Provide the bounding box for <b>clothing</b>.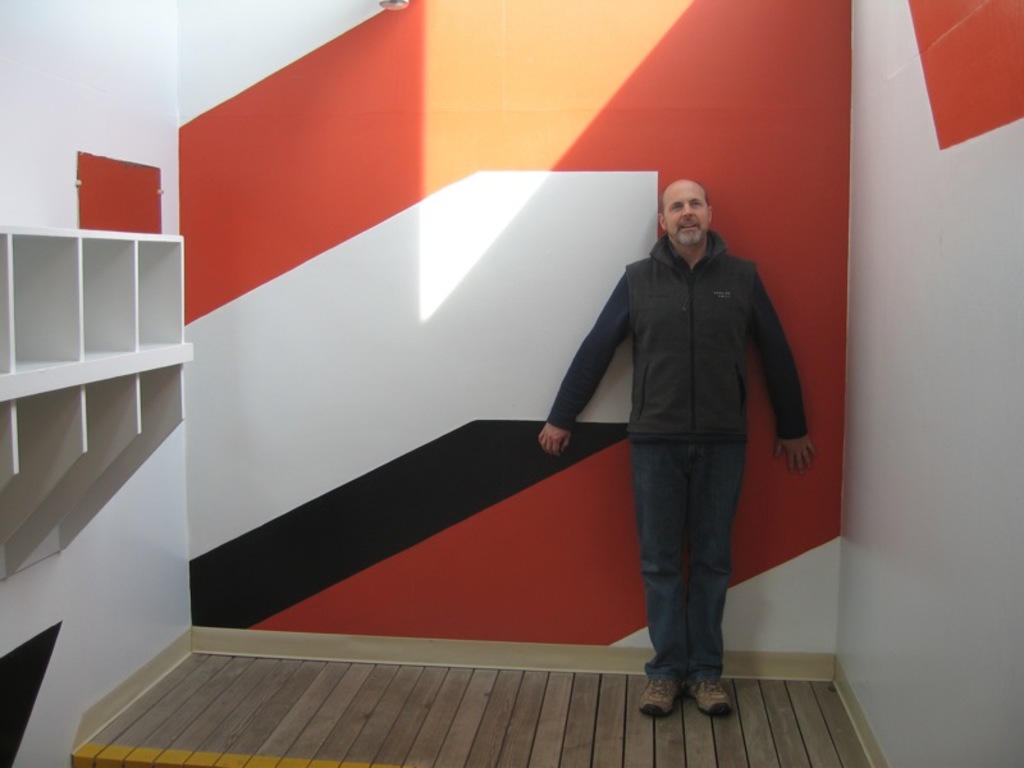
549 237 813 677.
